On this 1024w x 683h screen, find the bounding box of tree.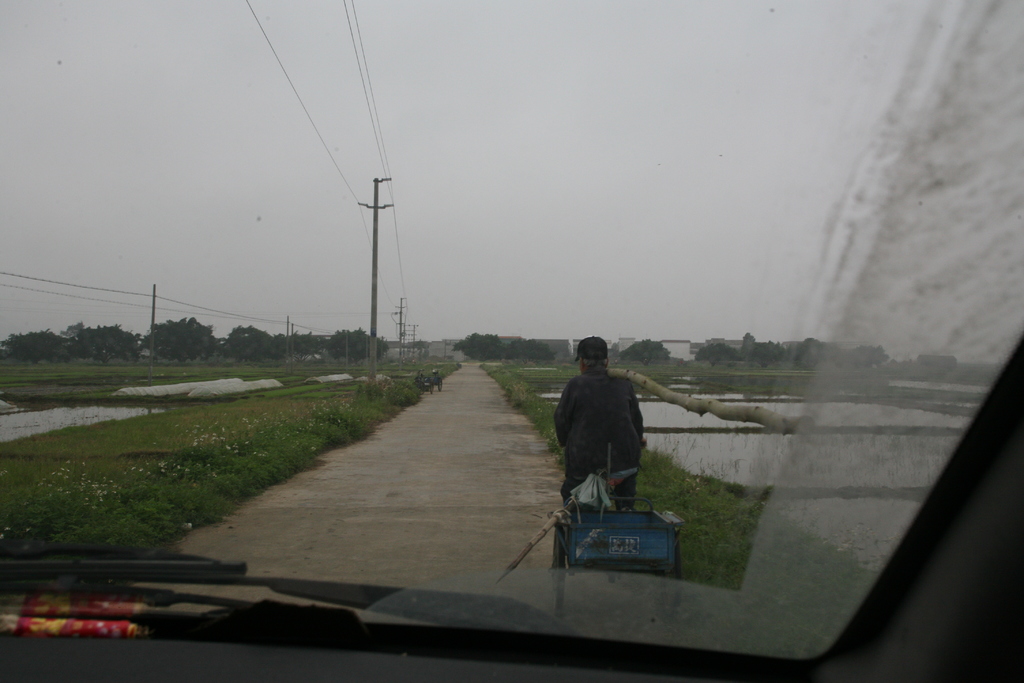
Bounding box: 273/325/330/357.
